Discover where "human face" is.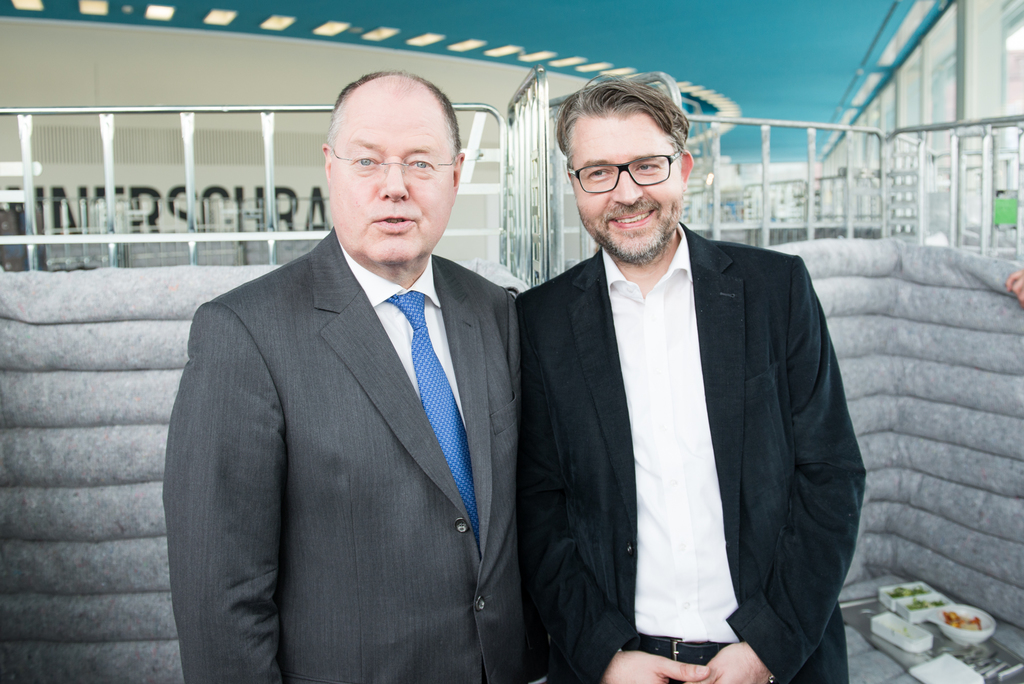
Discovered at box(573, 118, 679, 258).
